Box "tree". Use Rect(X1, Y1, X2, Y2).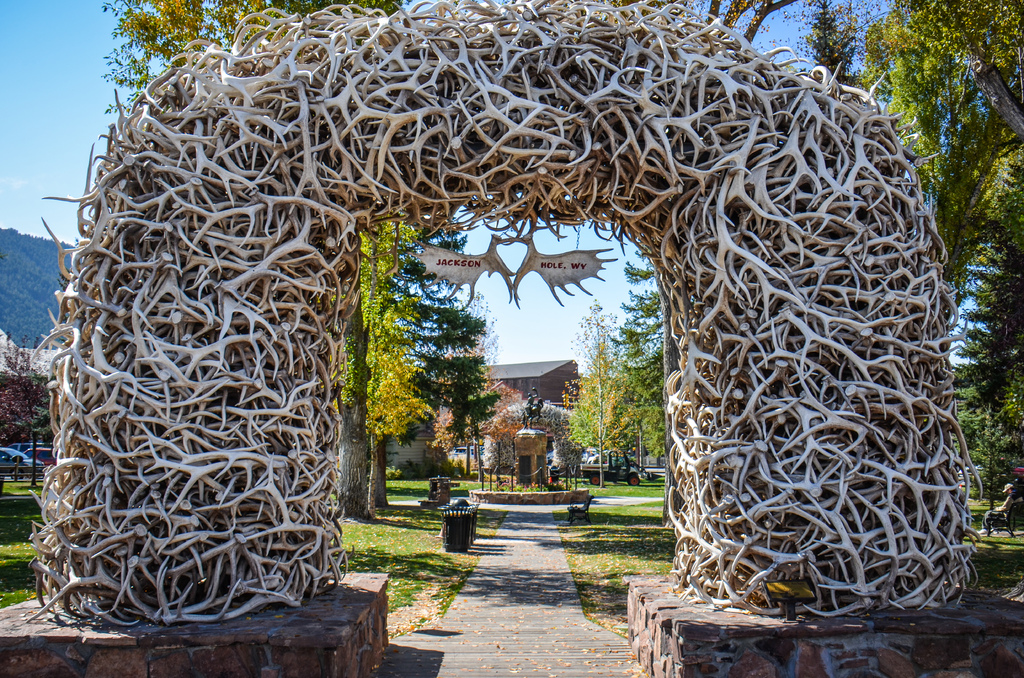
Rect(476, 381, 515, 494).
